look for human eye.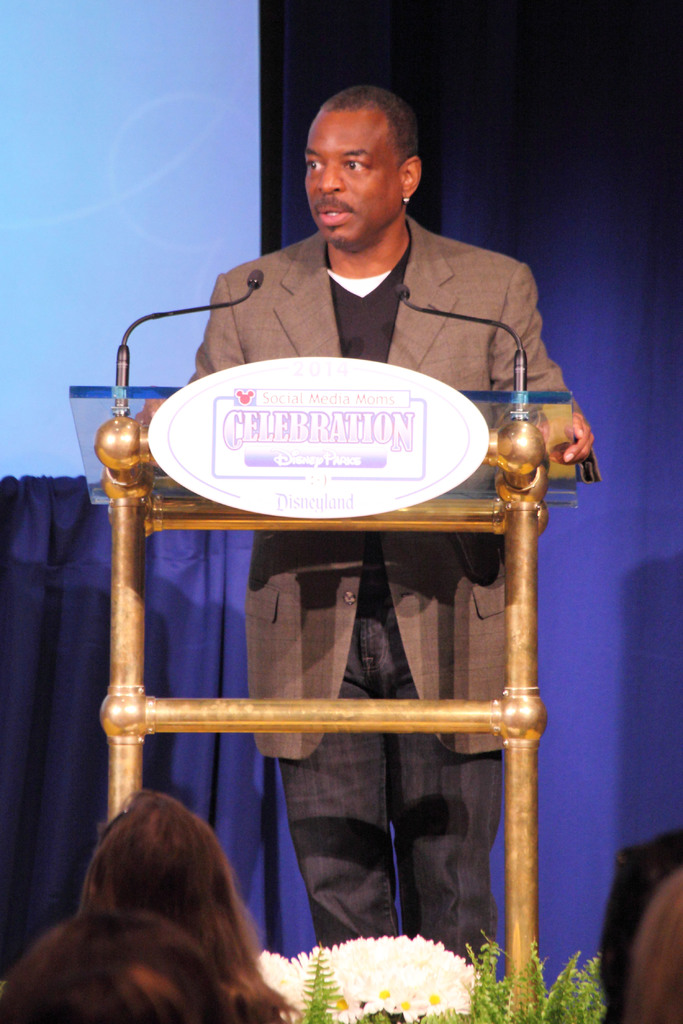
Found: bbox(345, 156, 367, 174).
